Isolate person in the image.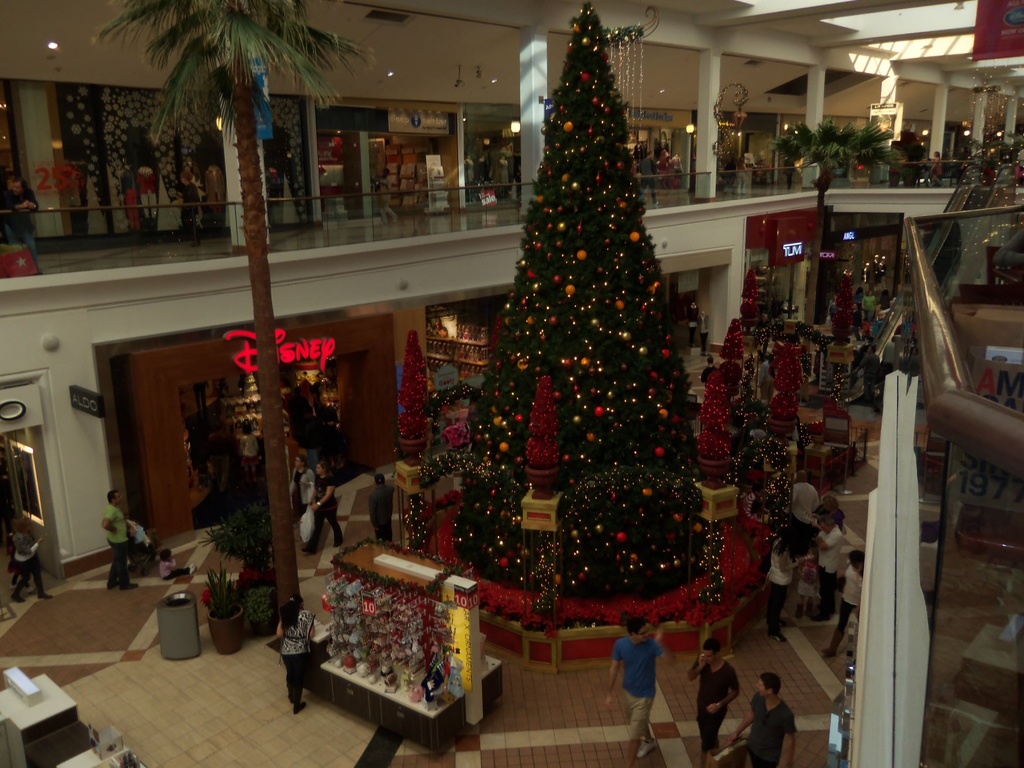
Isolated region: crop(278, 590, 314, 719).
